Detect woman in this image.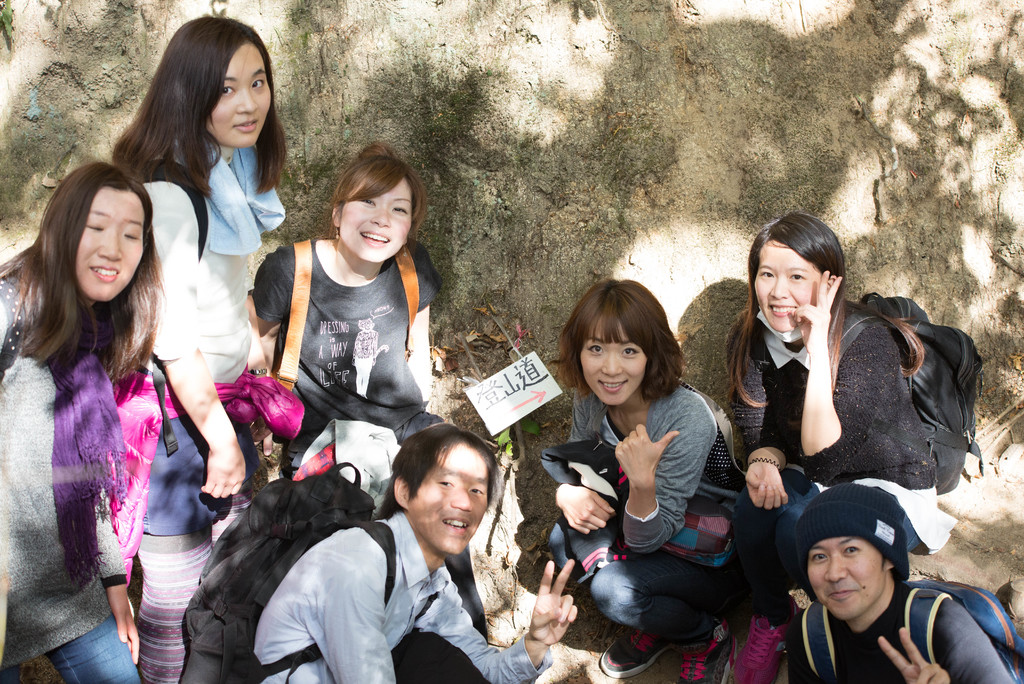
Detection: BBox(0, 158, 168, 683).
